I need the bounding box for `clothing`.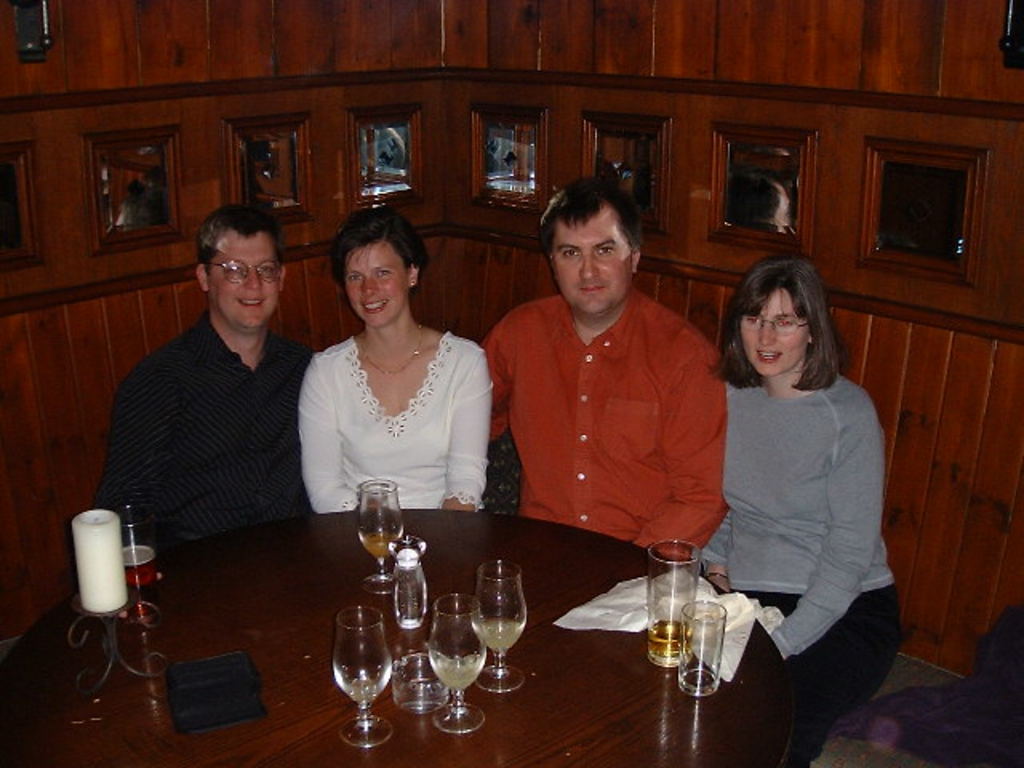
Here it is: [left=483, top=283, right=733, bottom=565].
